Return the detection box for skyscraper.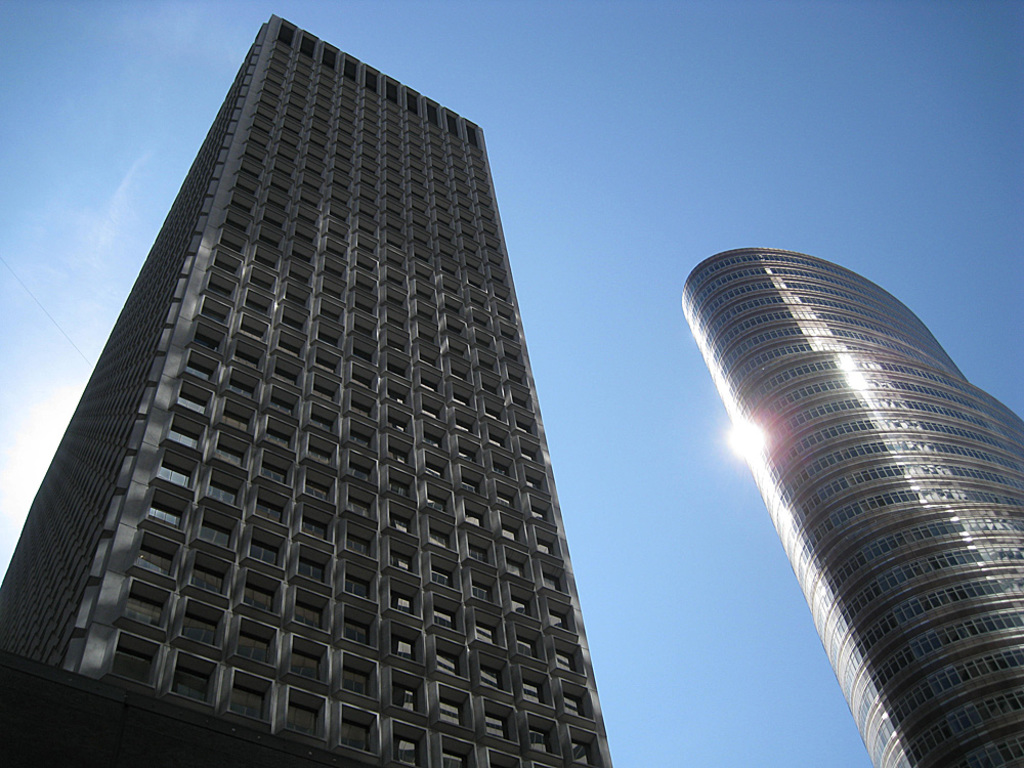
locate(683, 245, 1002, 749).
